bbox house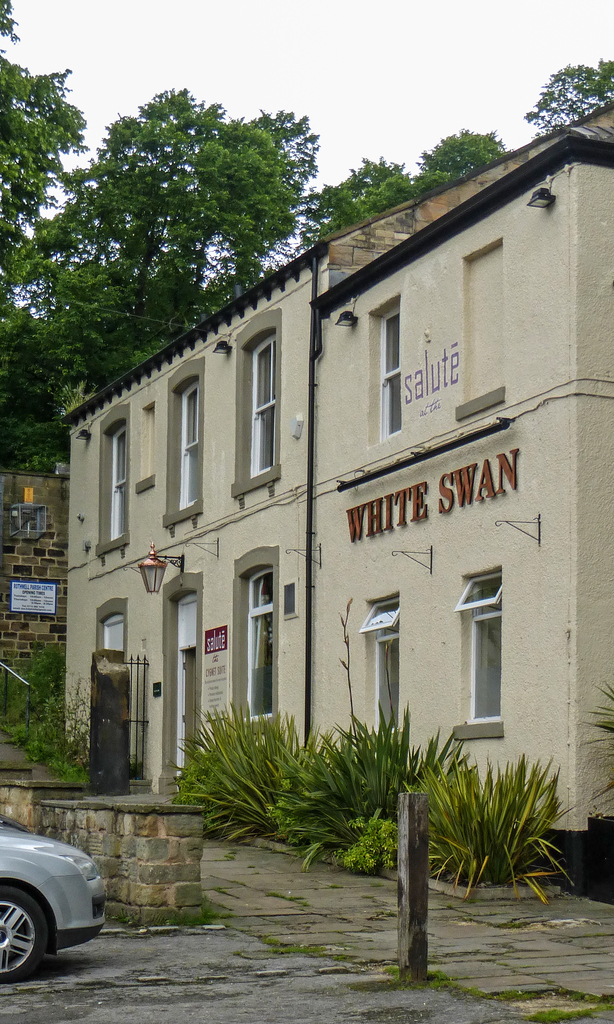
box=[313, 140, 613, 888]
